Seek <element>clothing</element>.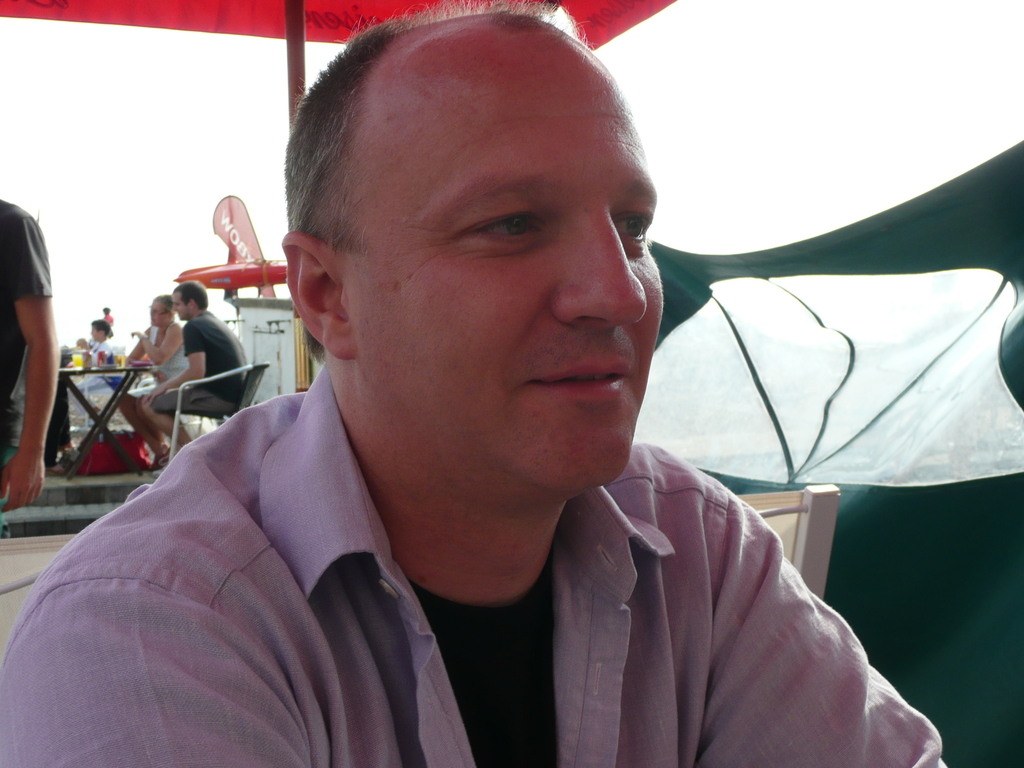
left=0, top=200, right=55, bottom=511.
